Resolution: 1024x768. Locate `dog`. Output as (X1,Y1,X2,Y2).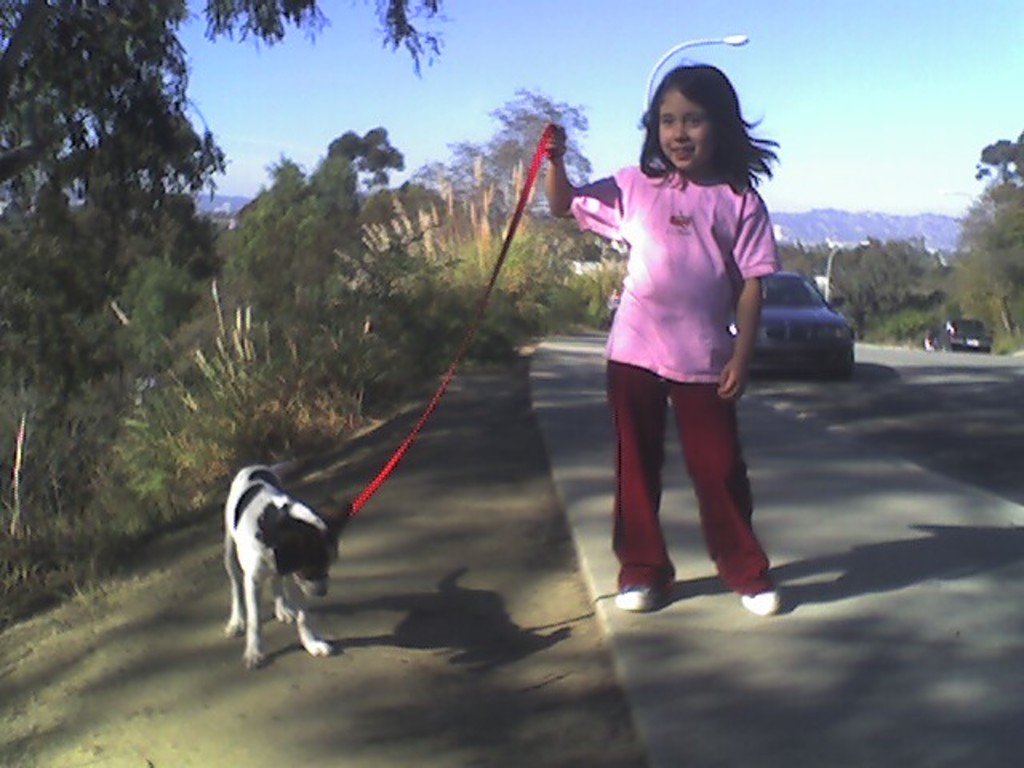
(224,462,368,670).
